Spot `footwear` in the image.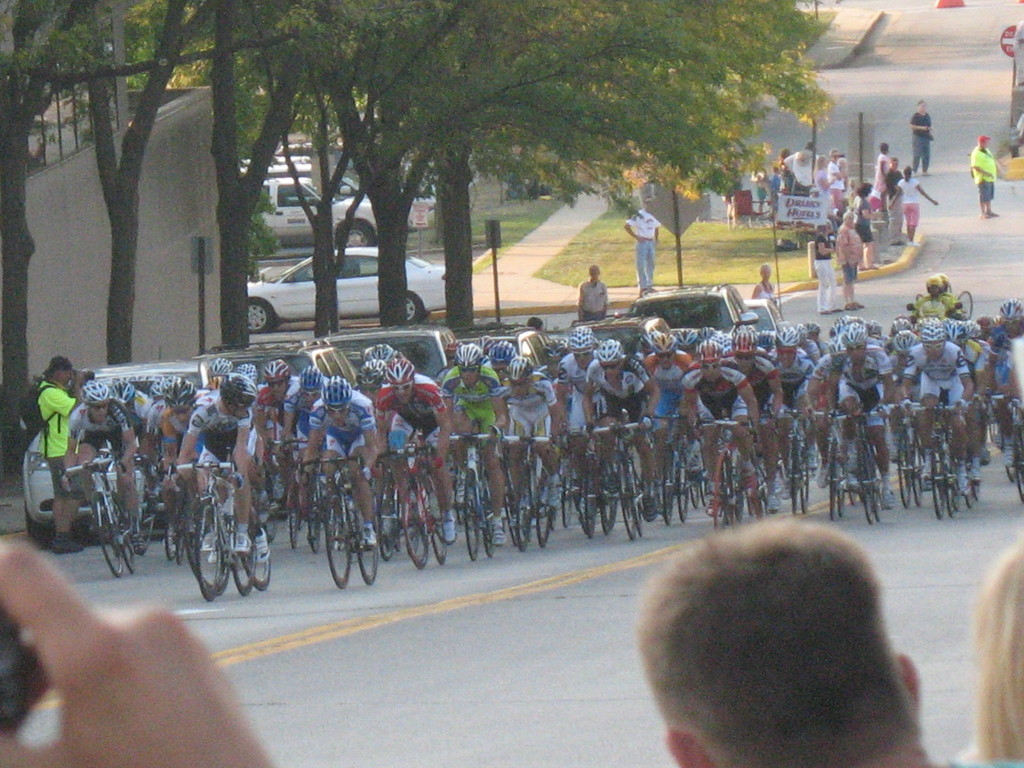
`footwear` found at box=[703, 495, 725, 517].
